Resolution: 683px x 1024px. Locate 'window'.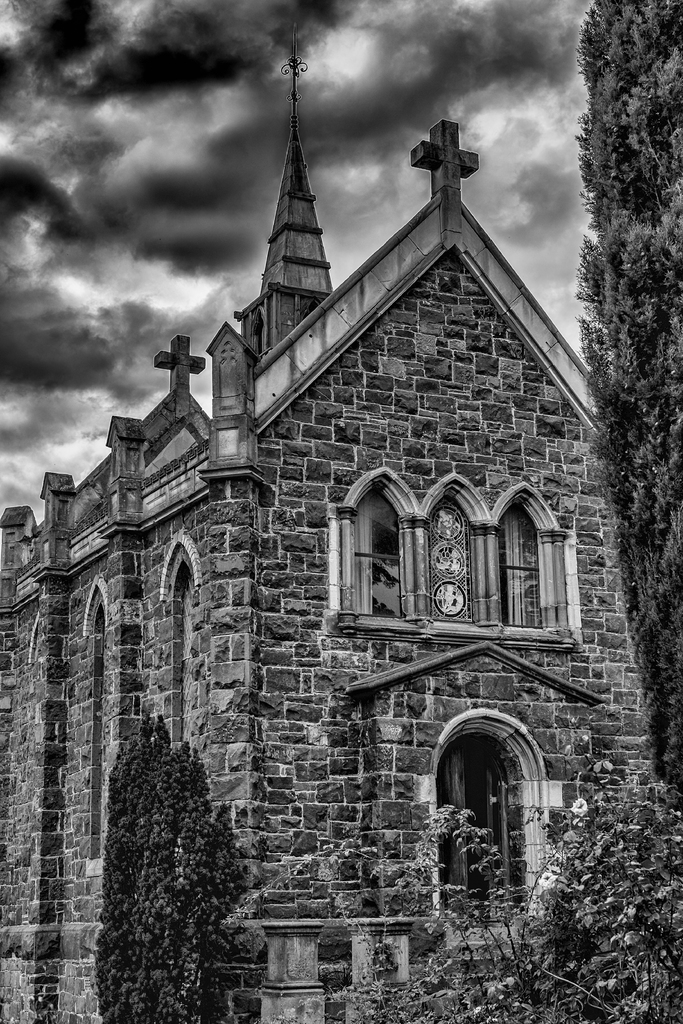
select_region(502, 477, 562, 634).
